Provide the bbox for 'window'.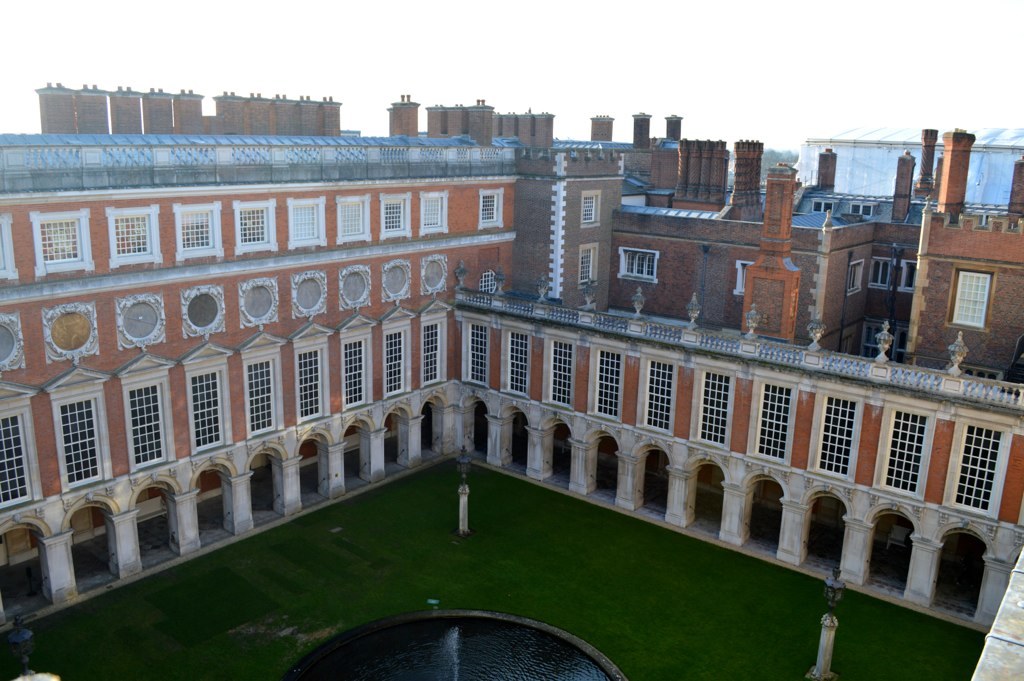
rect(414, 189, 455, 235).
